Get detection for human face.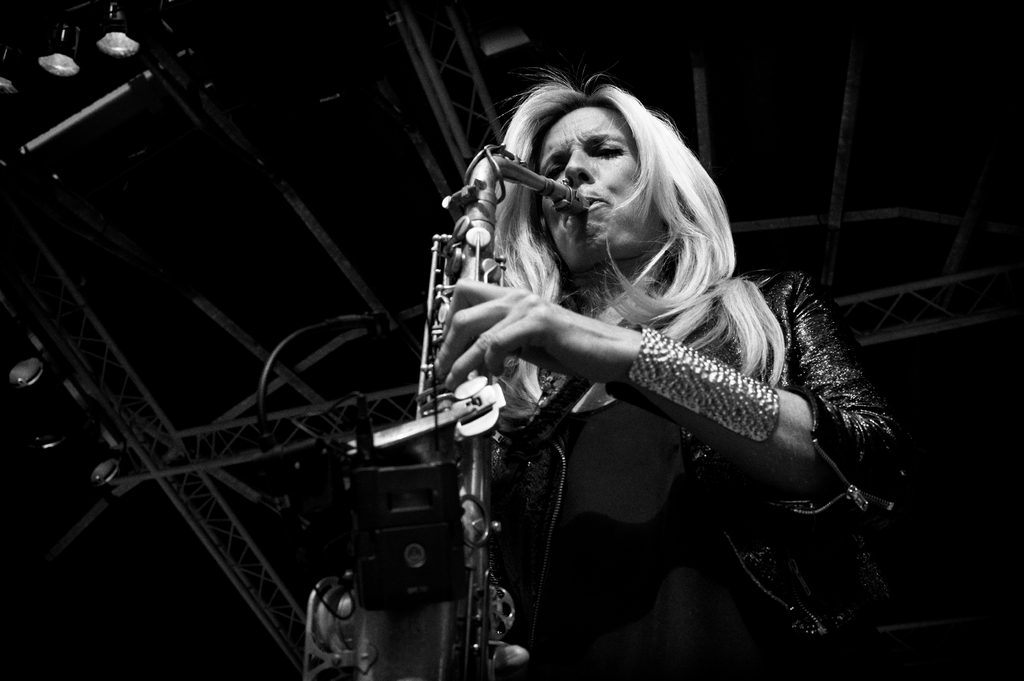
Detection: [left=545, top=106, right=669, bottom=273].
